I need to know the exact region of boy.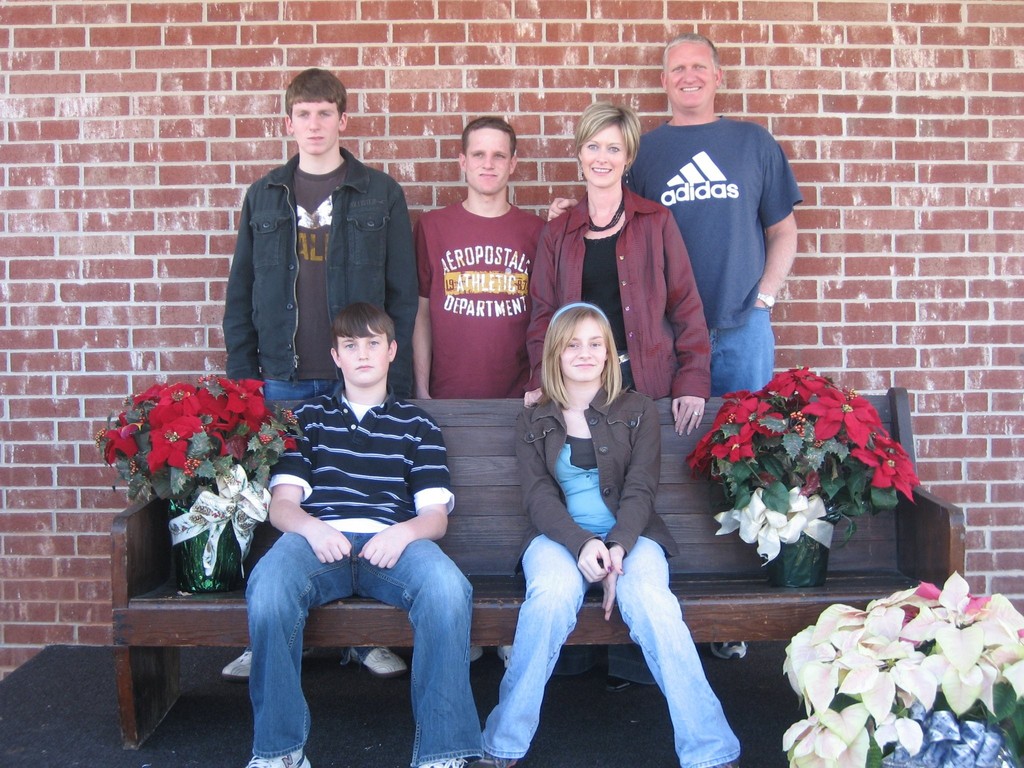
Region: left=414, top=114, right=556, bottom=659.
